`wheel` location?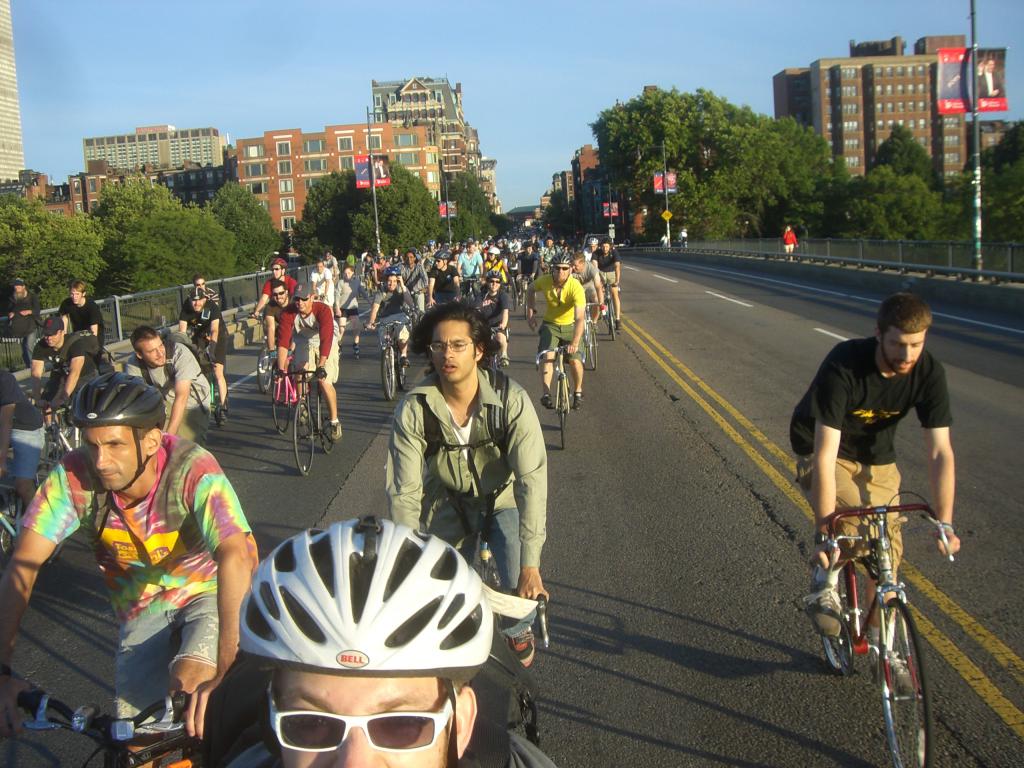
[510, 282, 517, 309]
